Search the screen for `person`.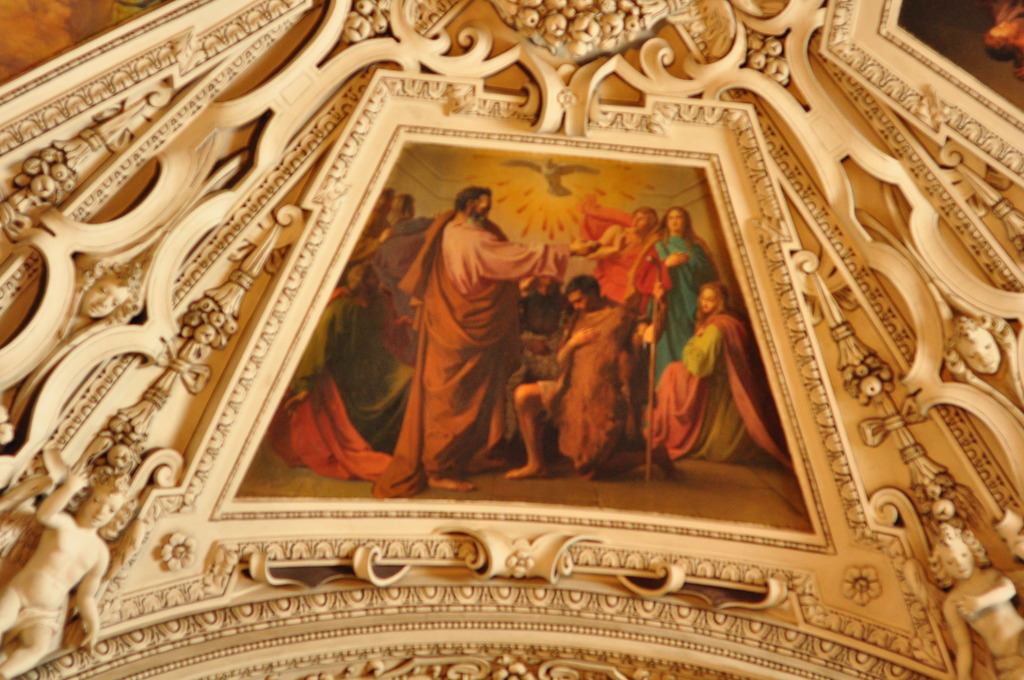
Found at {"left": 916, "top": 513, "right": 1023, "bottom": 679}.
